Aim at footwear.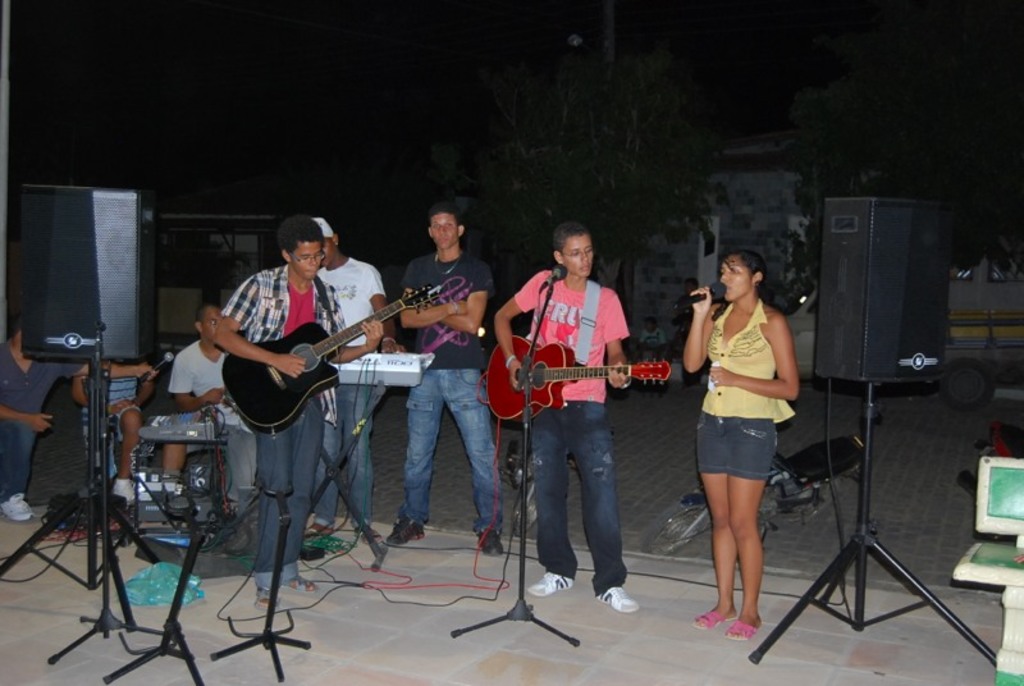
Aimed at [x1=384, y1=514, x2=425, y2=548].
